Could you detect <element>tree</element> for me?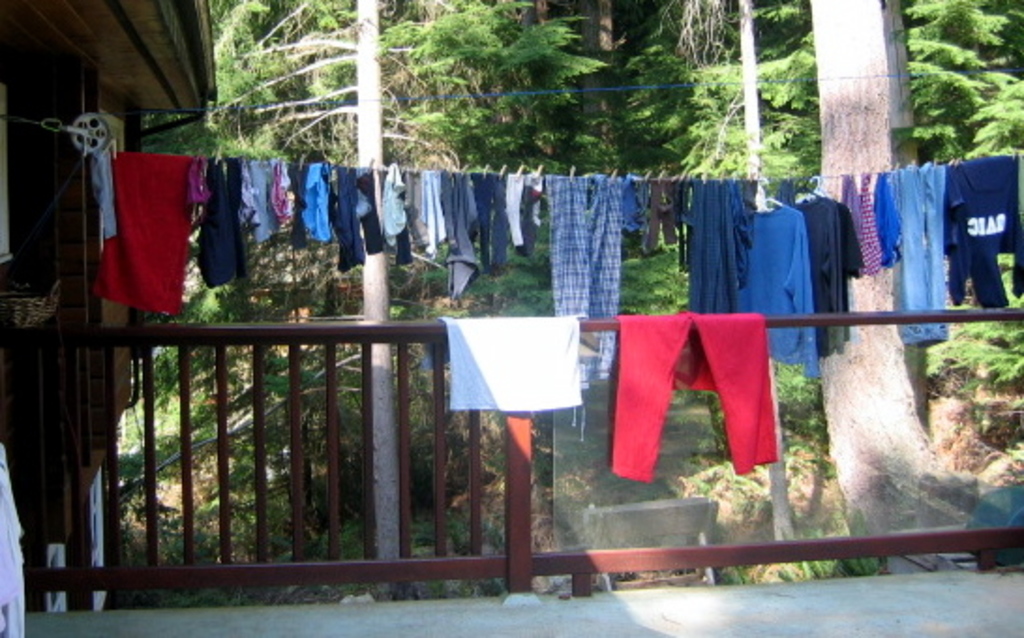
Detection result: x1=634 y1=0 x2=820 y2=210.
